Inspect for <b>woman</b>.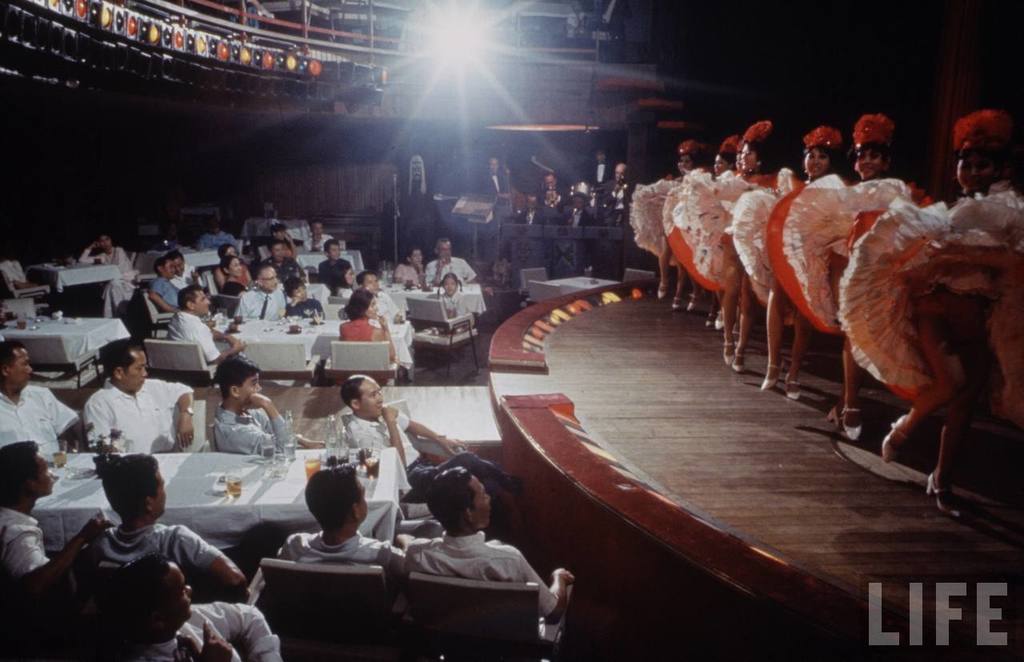
Inspection: (392,244,430,284).
